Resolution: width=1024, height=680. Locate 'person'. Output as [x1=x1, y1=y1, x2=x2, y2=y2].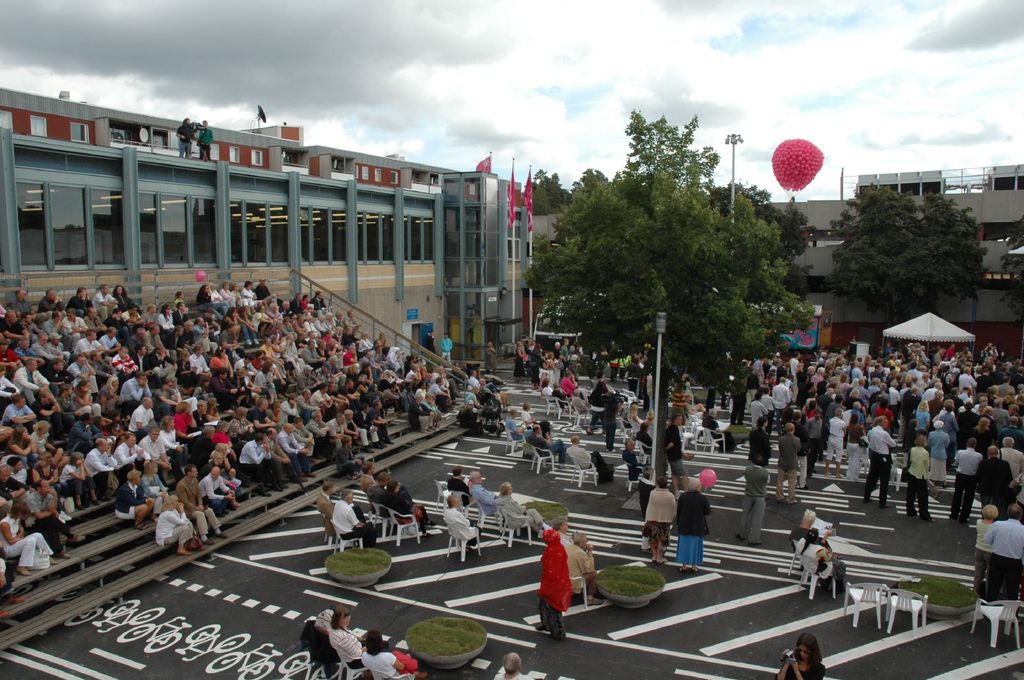
[x1=779, y1=633, x2=822, y2=678].
